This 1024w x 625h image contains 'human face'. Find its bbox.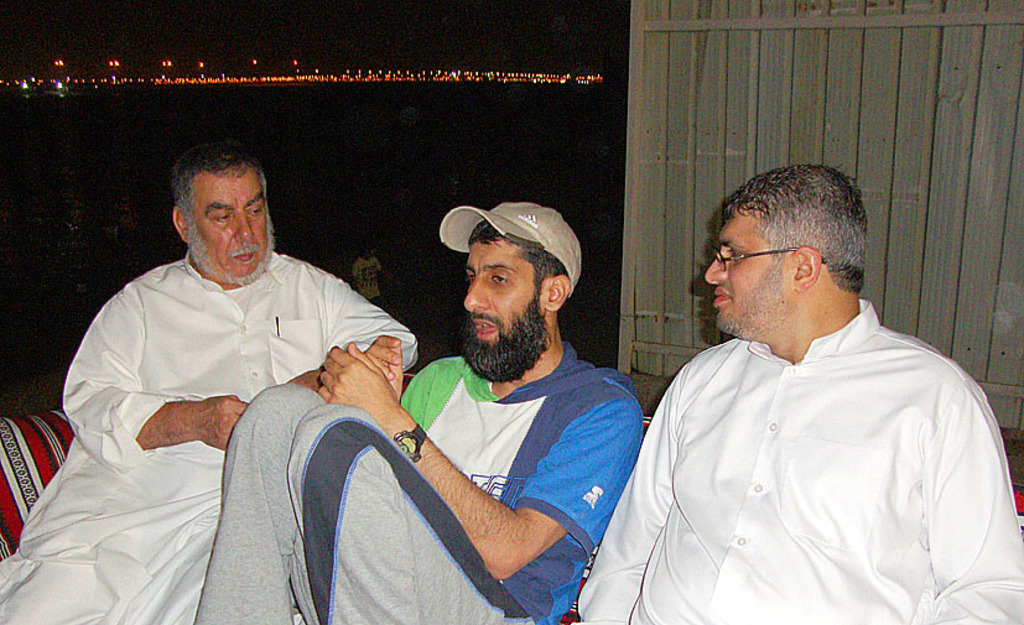
bbox(442, 218, 579, 364).
